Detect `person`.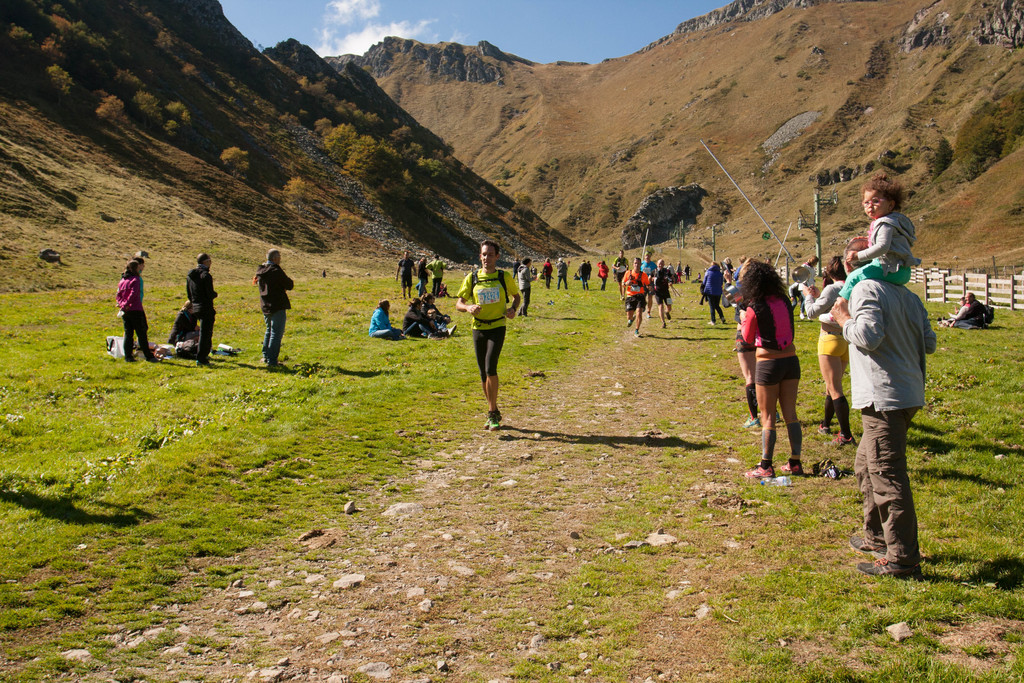
Detected at detection(135, 249, 146, 350).
